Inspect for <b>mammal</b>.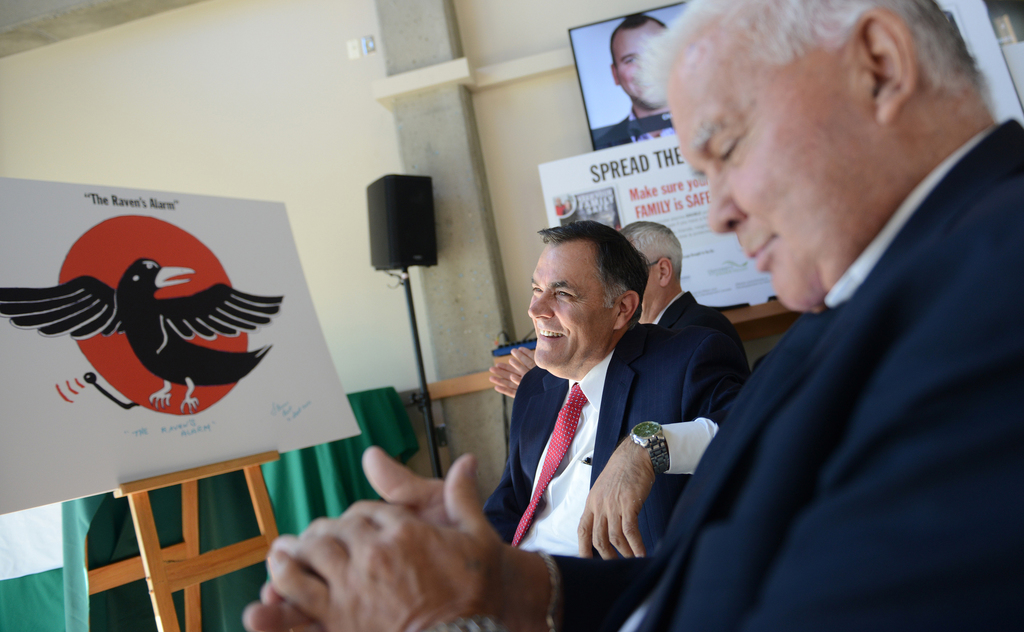
Inspection: bbox=(233, 0, 1023, 631).
